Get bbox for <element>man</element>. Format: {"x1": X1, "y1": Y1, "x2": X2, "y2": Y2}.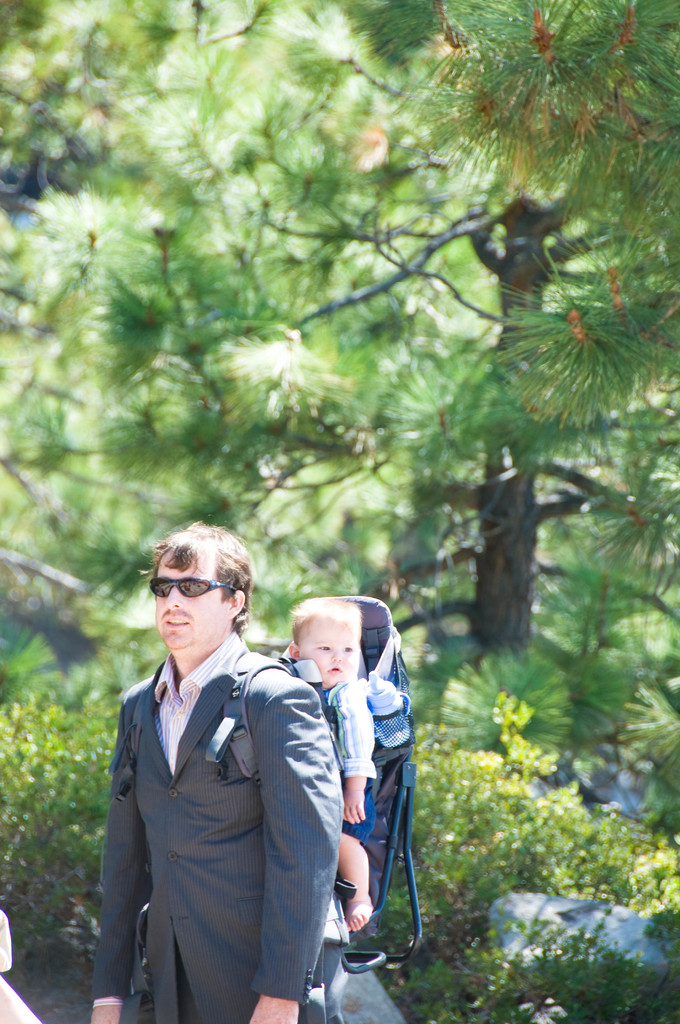
{"x1": 89, "y1": 511, "x2": 344, "y2": 1023}.
